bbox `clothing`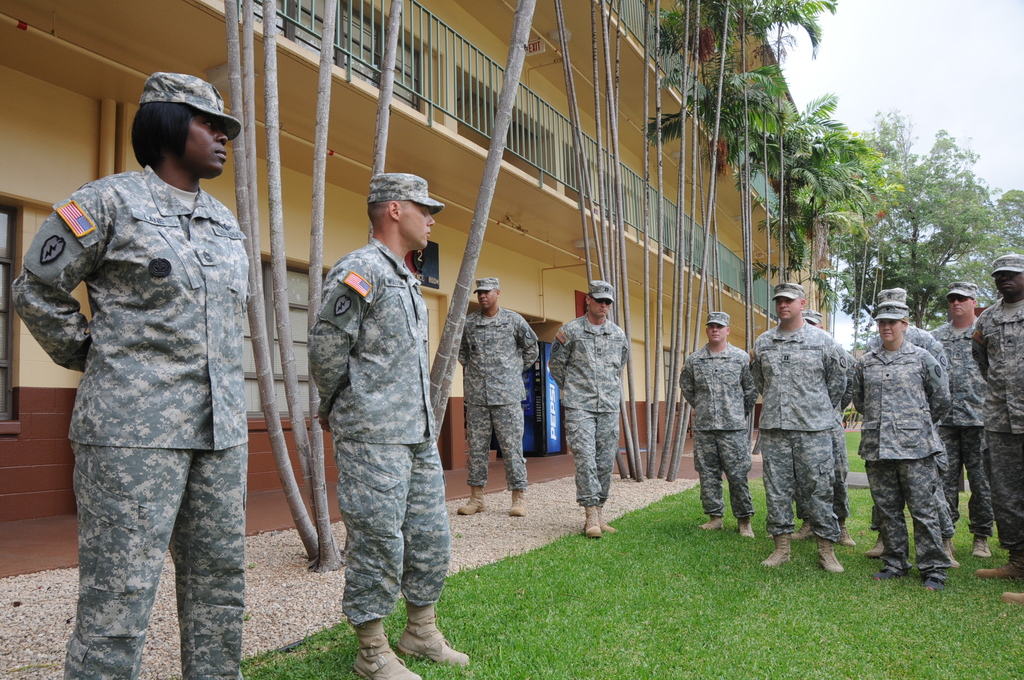
pyautogui.locateOnScreen(460, 301, 546, 498)
